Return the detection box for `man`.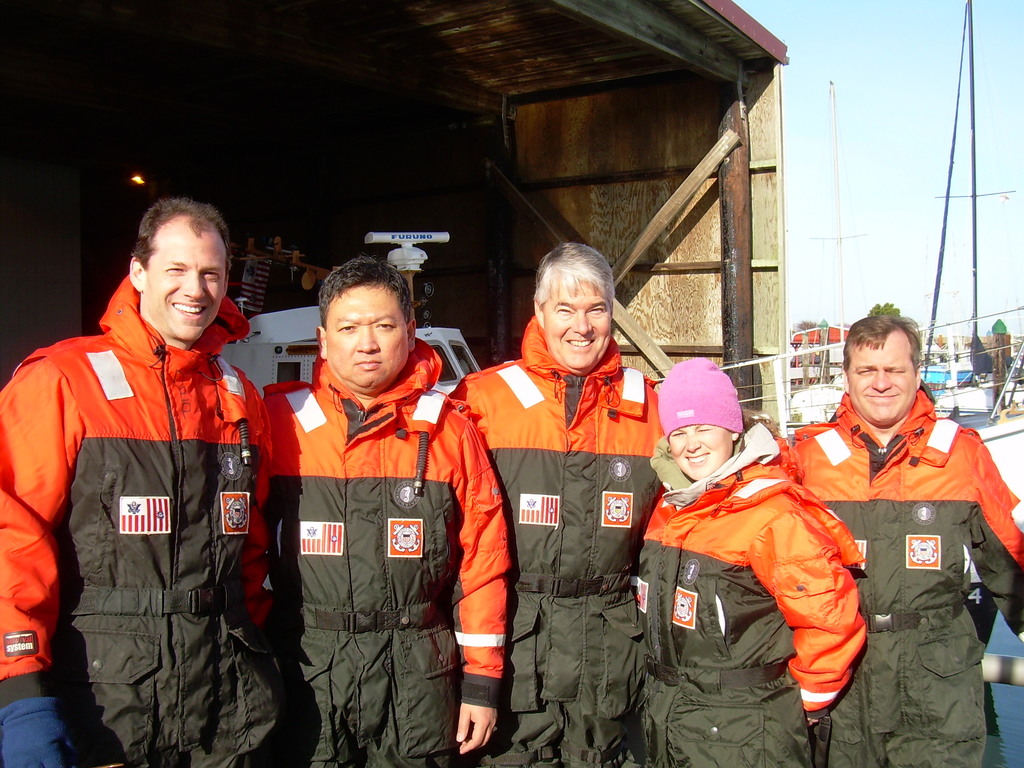
region(244, 254, 509, 767).
